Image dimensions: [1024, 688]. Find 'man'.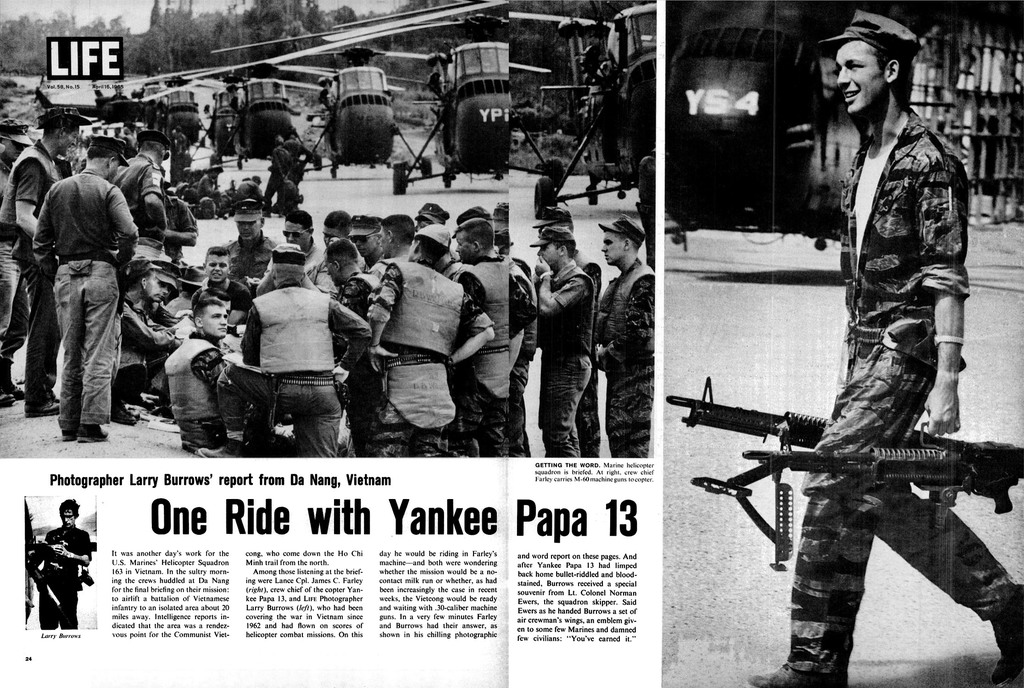
left=24, top=130, right=144, bottom=444.
